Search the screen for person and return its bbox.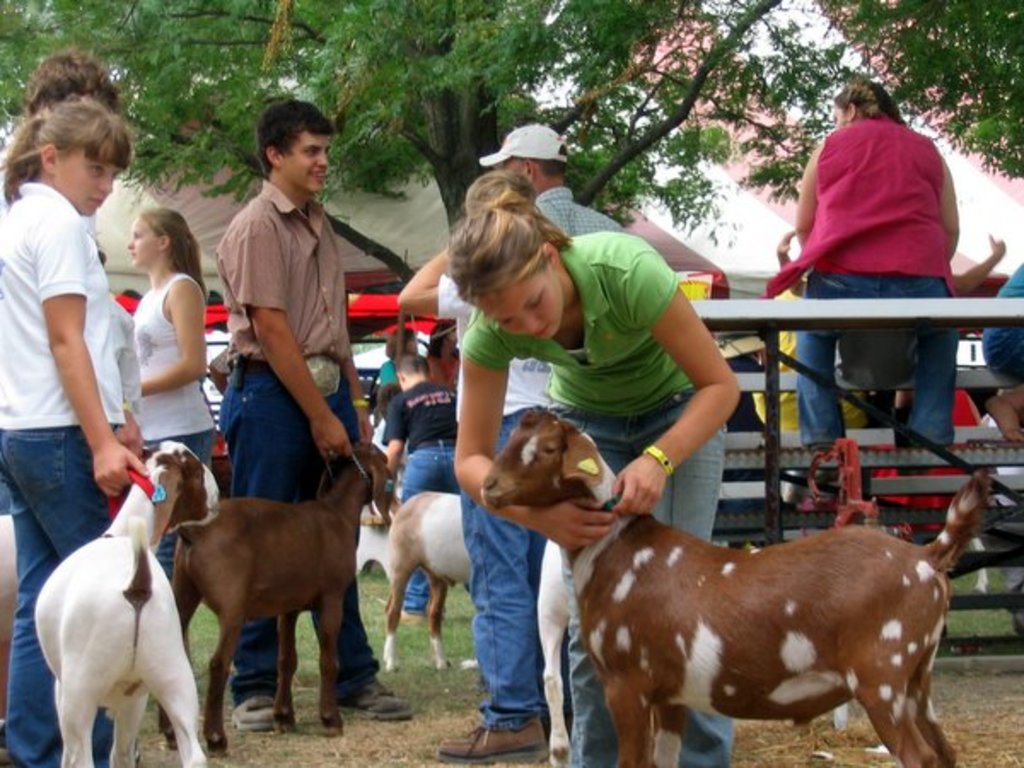
Found: select_region(353, 375, 399, 490).
